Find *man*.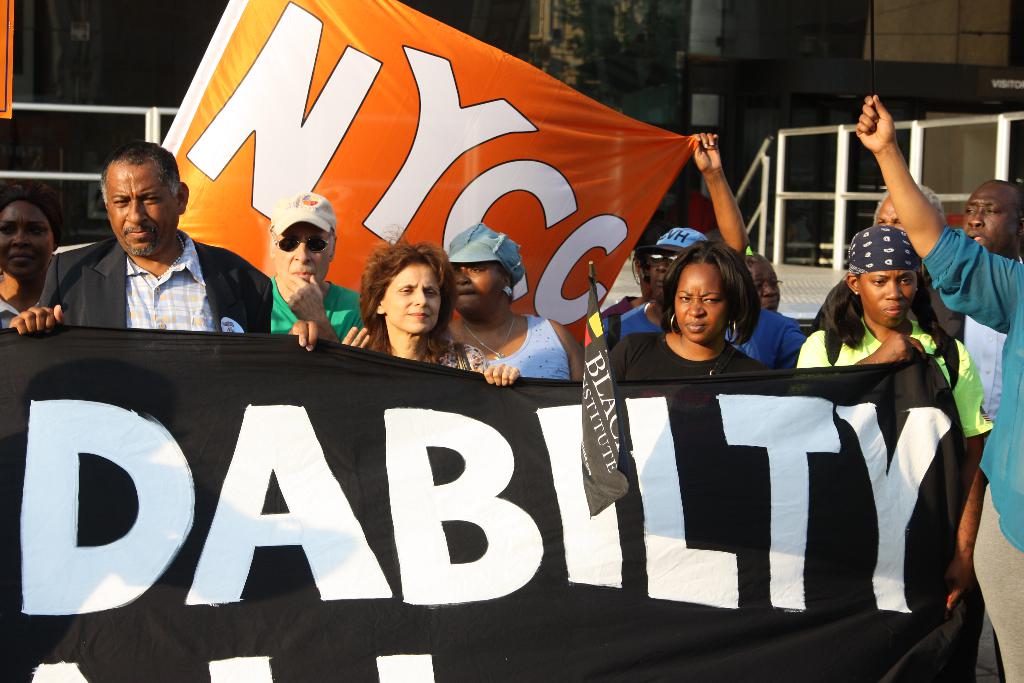
602 226 807 370.
